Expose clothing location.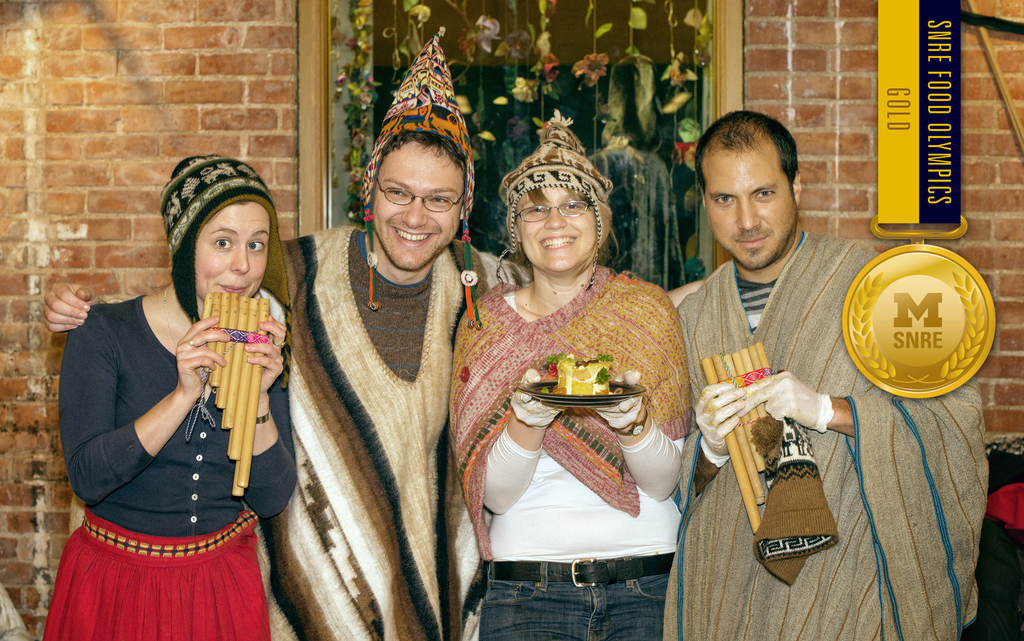
Exposed at 449, 265, 693, 640.
